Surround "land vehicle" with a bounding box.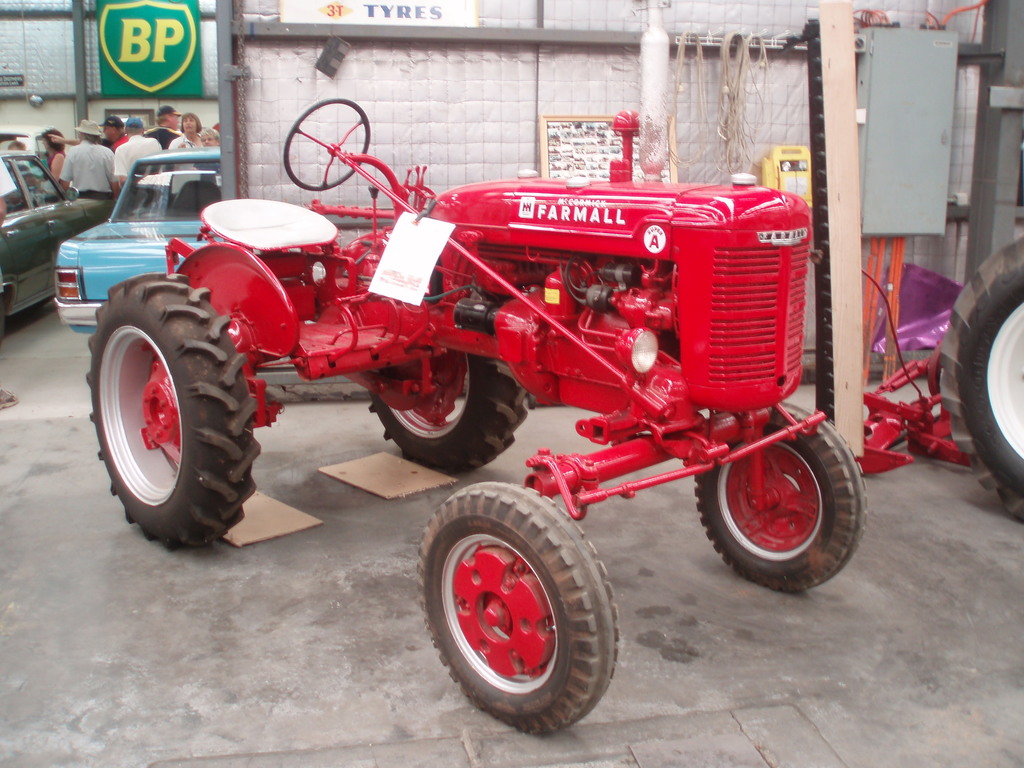
[left=938, top=233, right=1023, bottom=521].
